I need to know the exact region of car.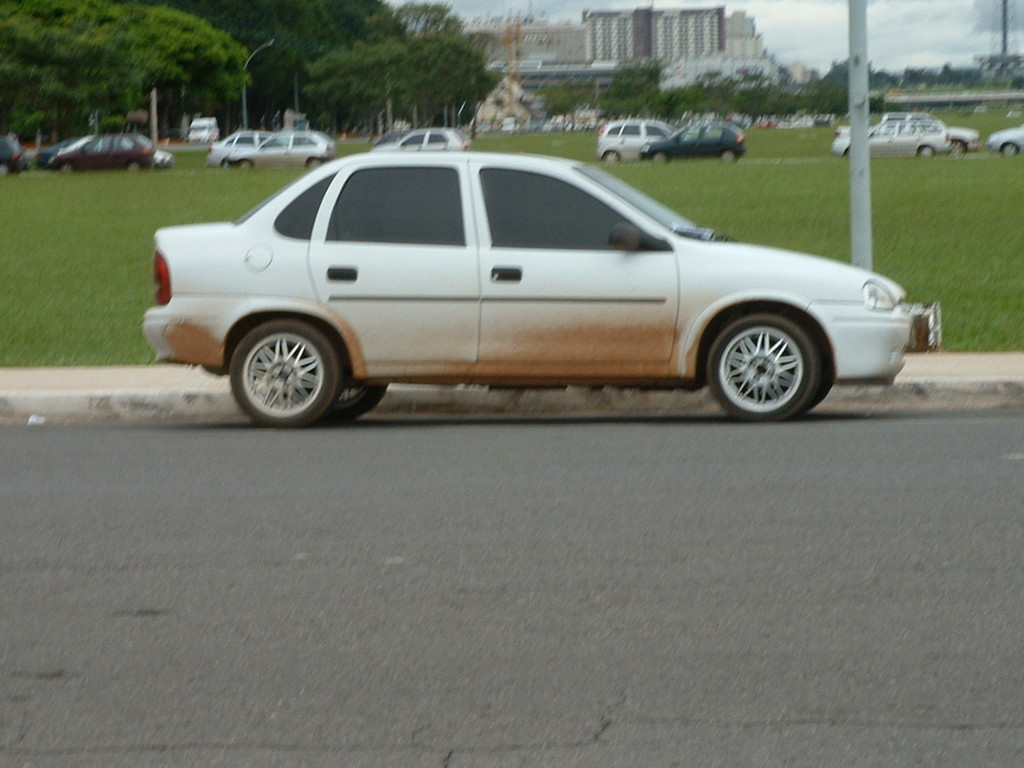
Region: <region>39, 118, 155, 162</region>.
